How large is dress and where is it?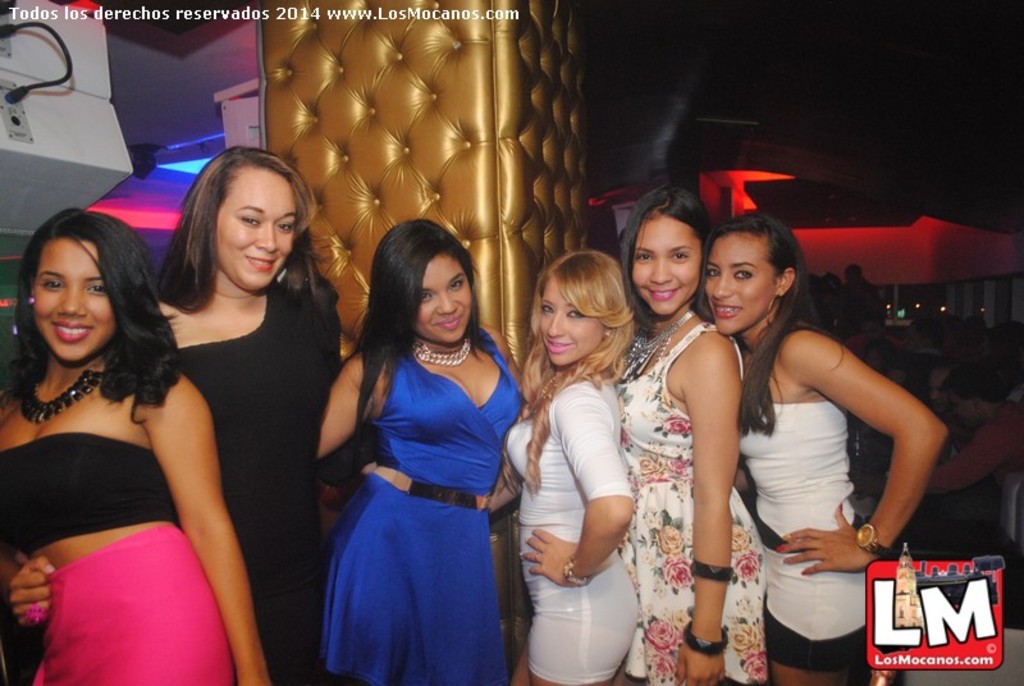
Bounding box: region(503, 376, 643, 685).
